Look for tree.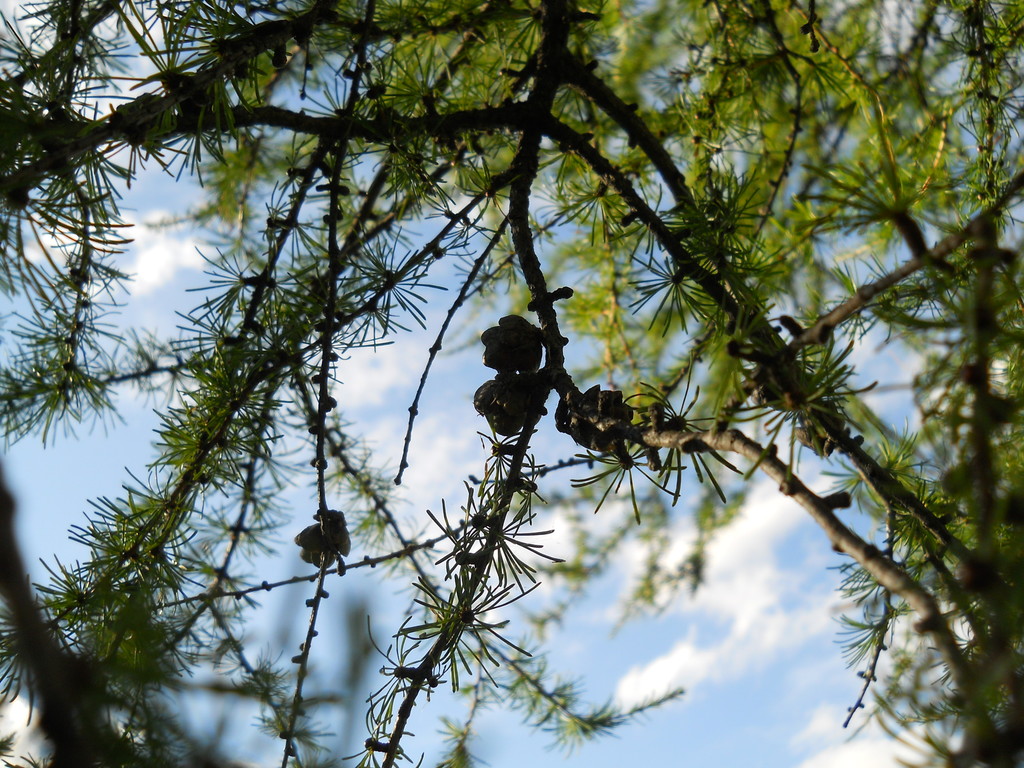
Found: 34 10 999 744.
